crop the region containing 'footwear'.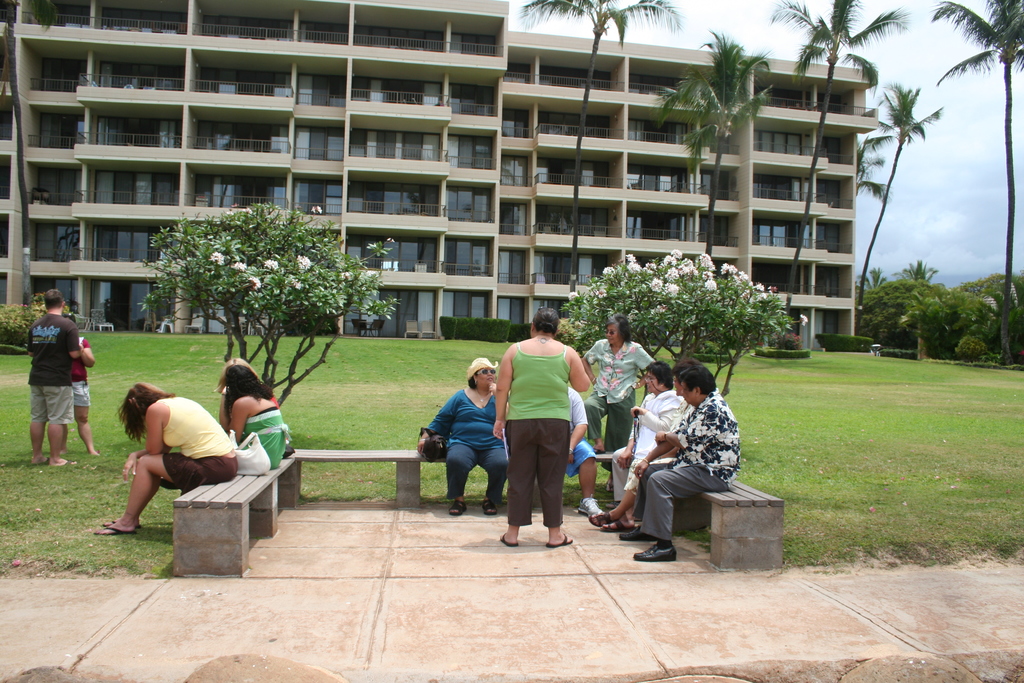
Crop region: [451,495,465,514].
